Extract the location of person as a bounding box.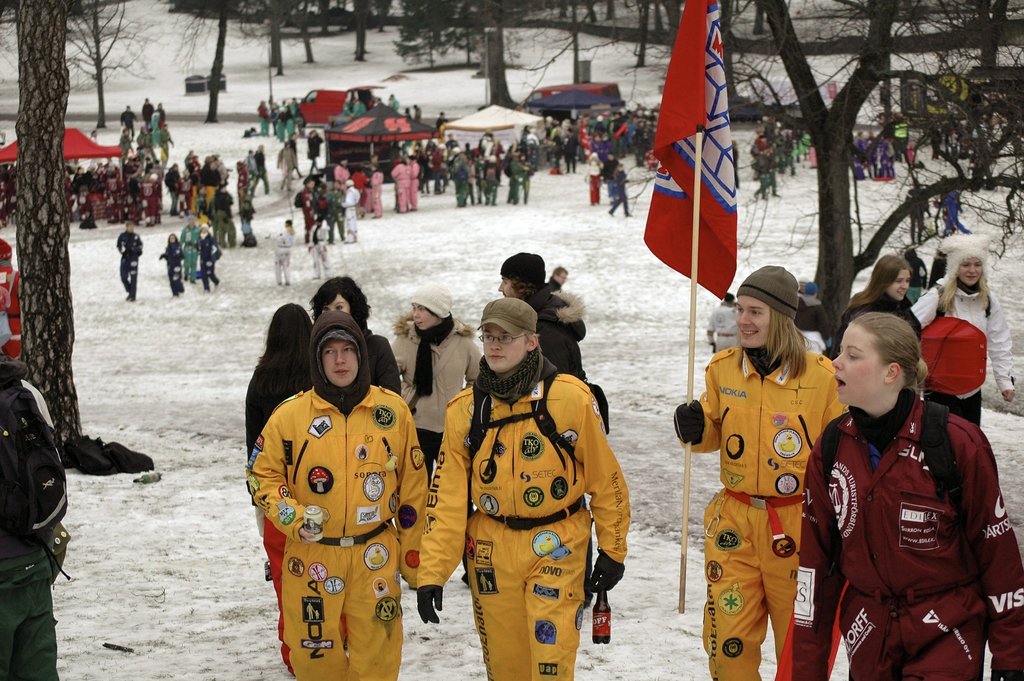
<bbox>244, 300, 313, 677</bbox>.
